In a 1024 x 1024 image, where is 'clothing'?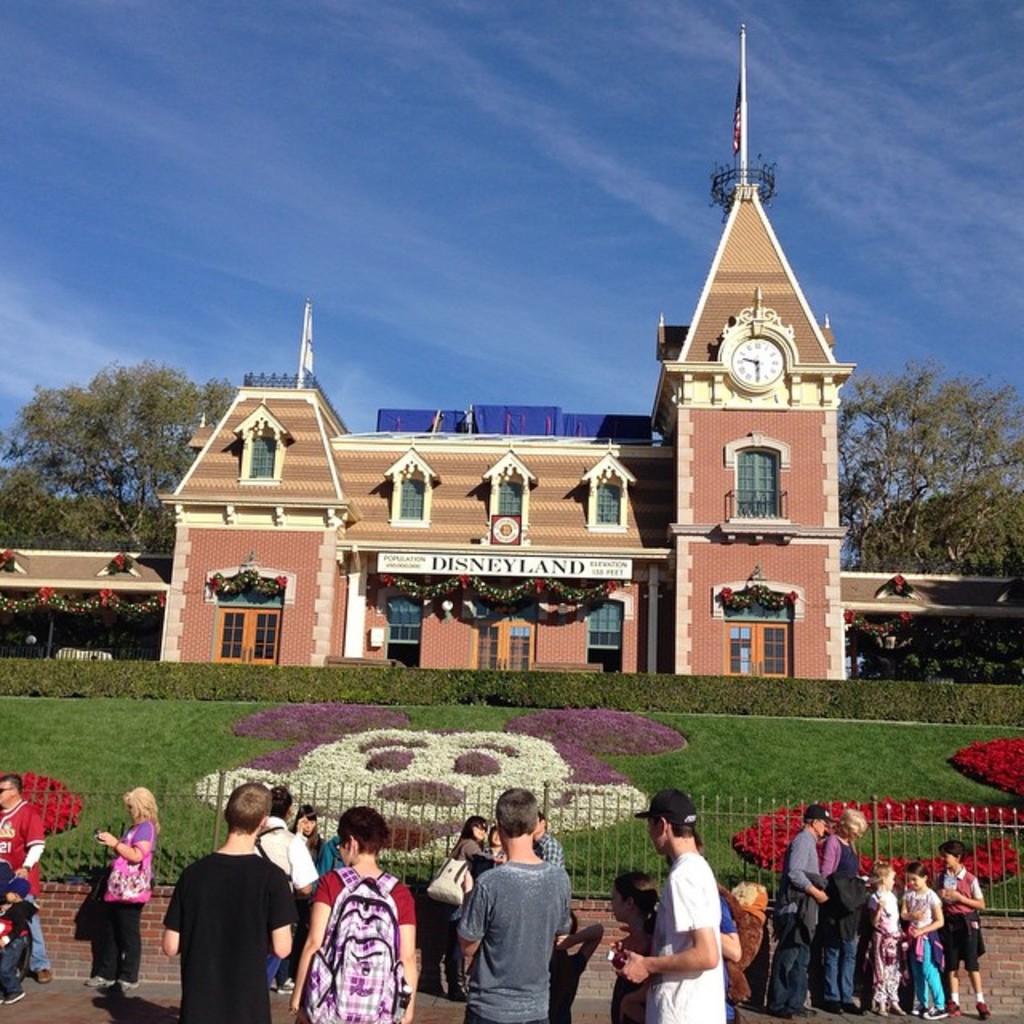
x1=256 y1=813 x2=318 y2=994.
